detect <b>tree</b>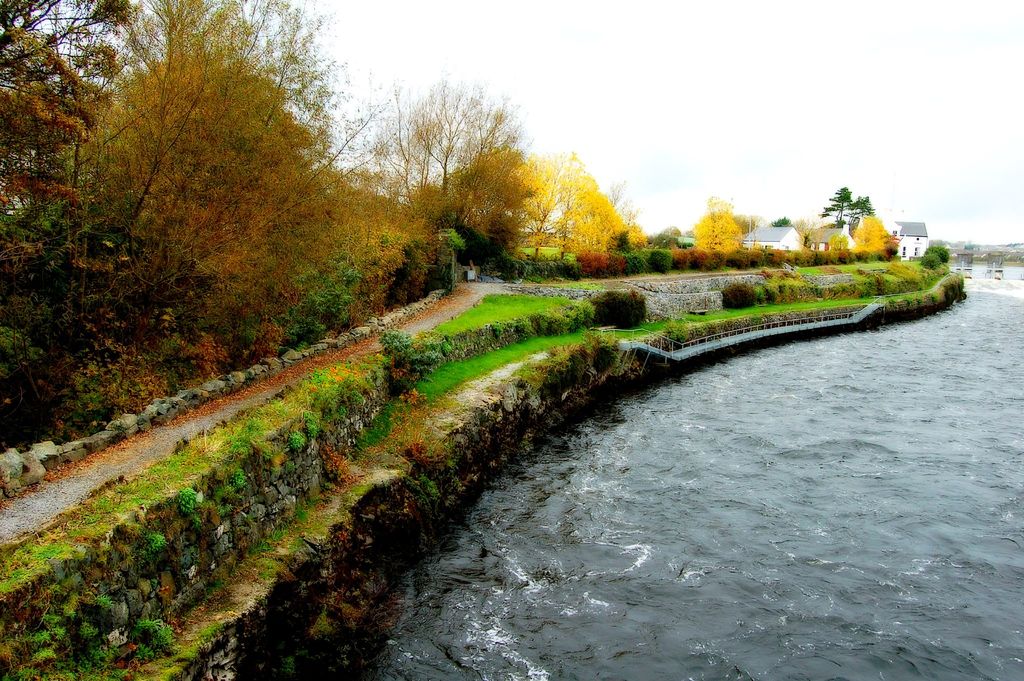
(x1=86, y1=0, x2=355, y2=325)
